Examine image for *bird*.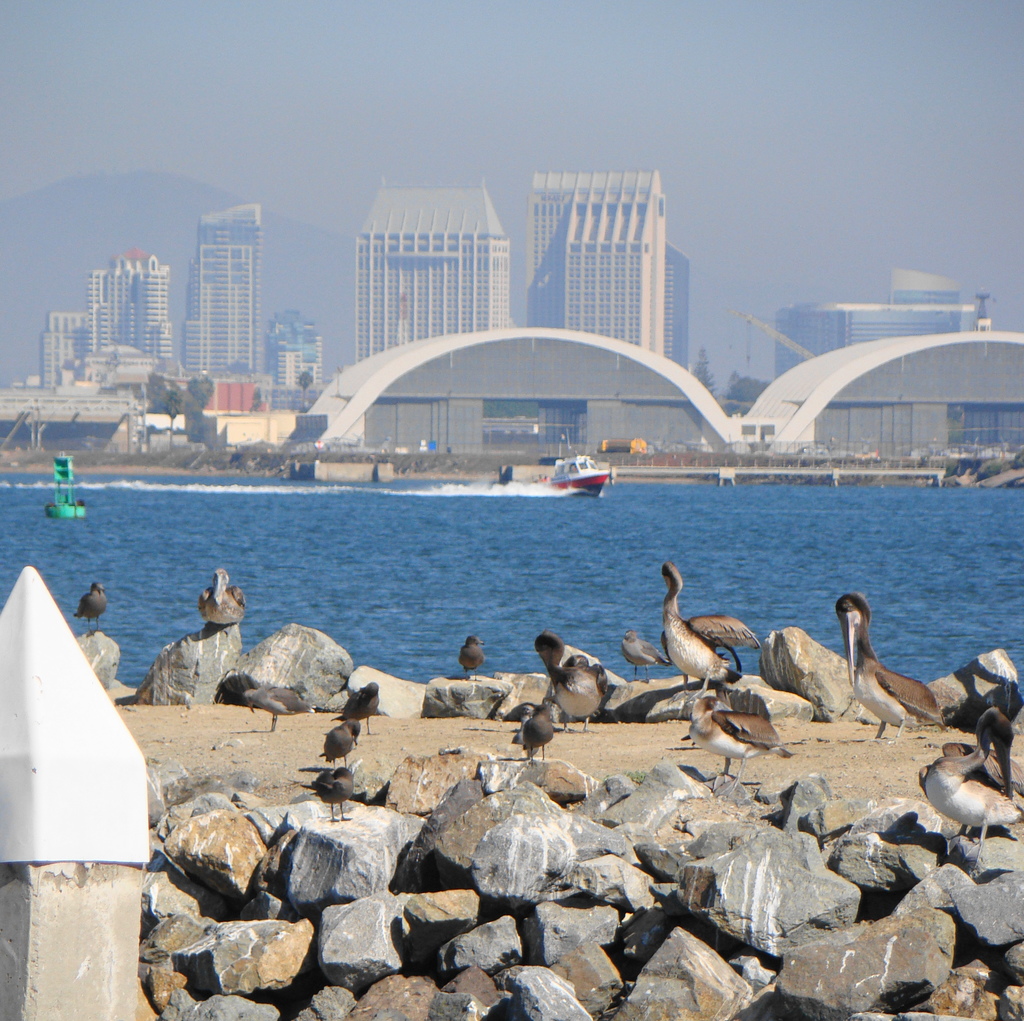
Examination result: {"left": 333, "top": 683, "right": 379, "bottom": 735}.
